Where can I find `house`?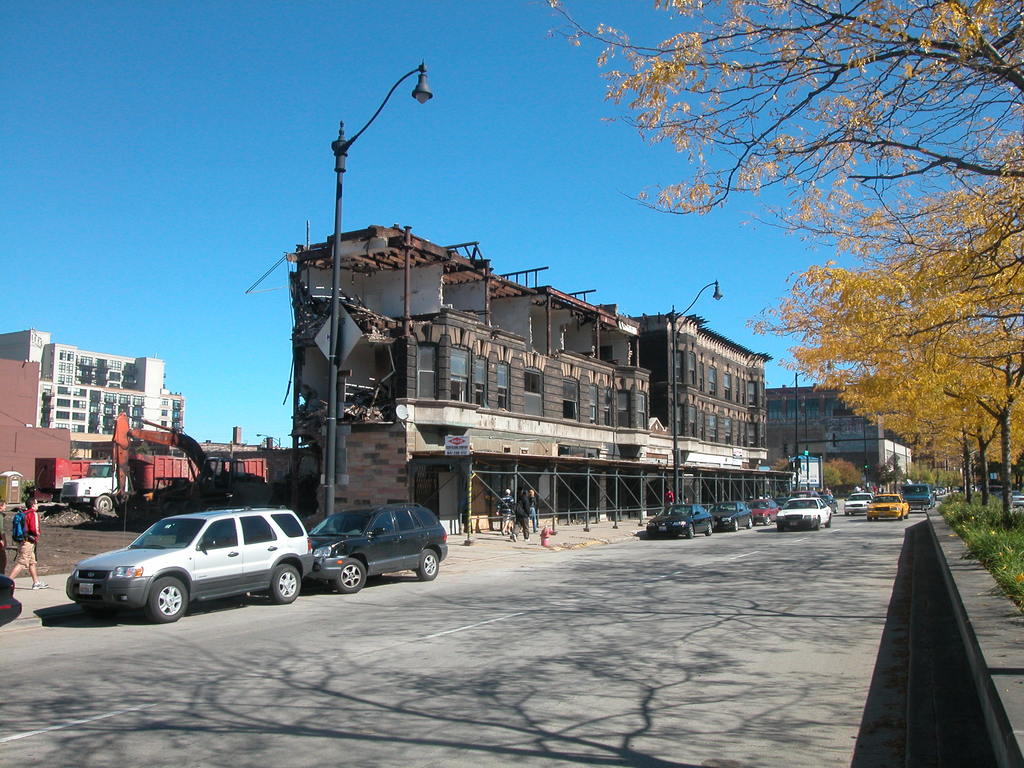
You can find it at 0,324,184,433.
